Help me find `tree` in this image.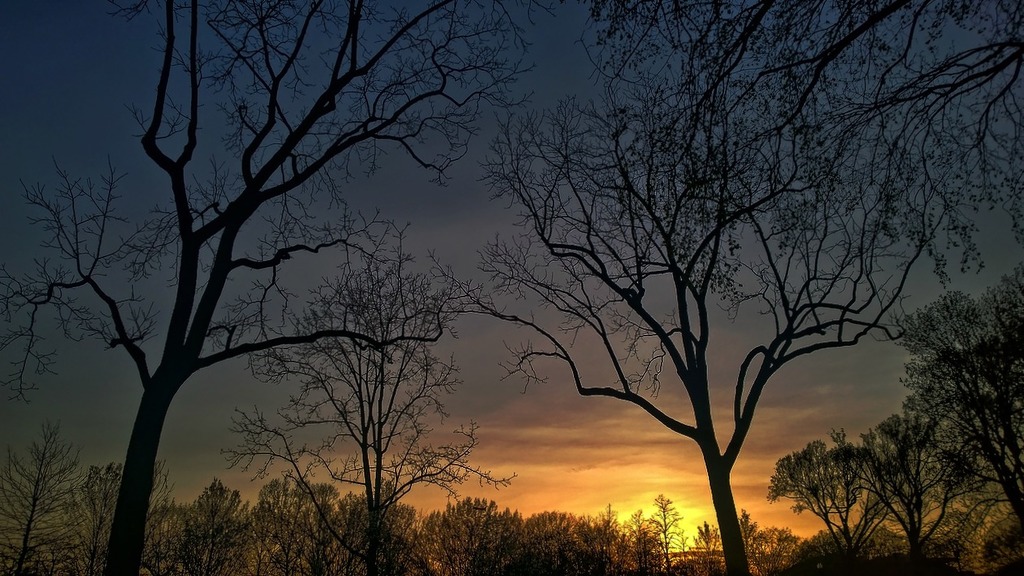
Found it: <region>623, 506, 654, 574</region>.
